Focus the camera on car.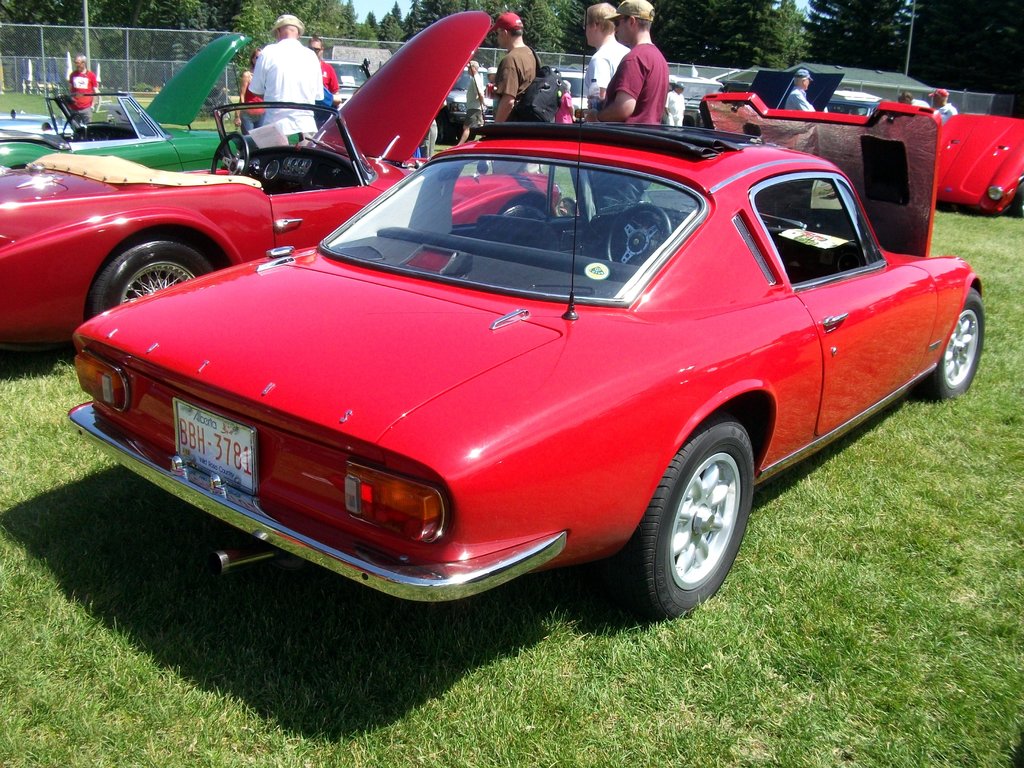
Focus region: 0 31 303 169.
